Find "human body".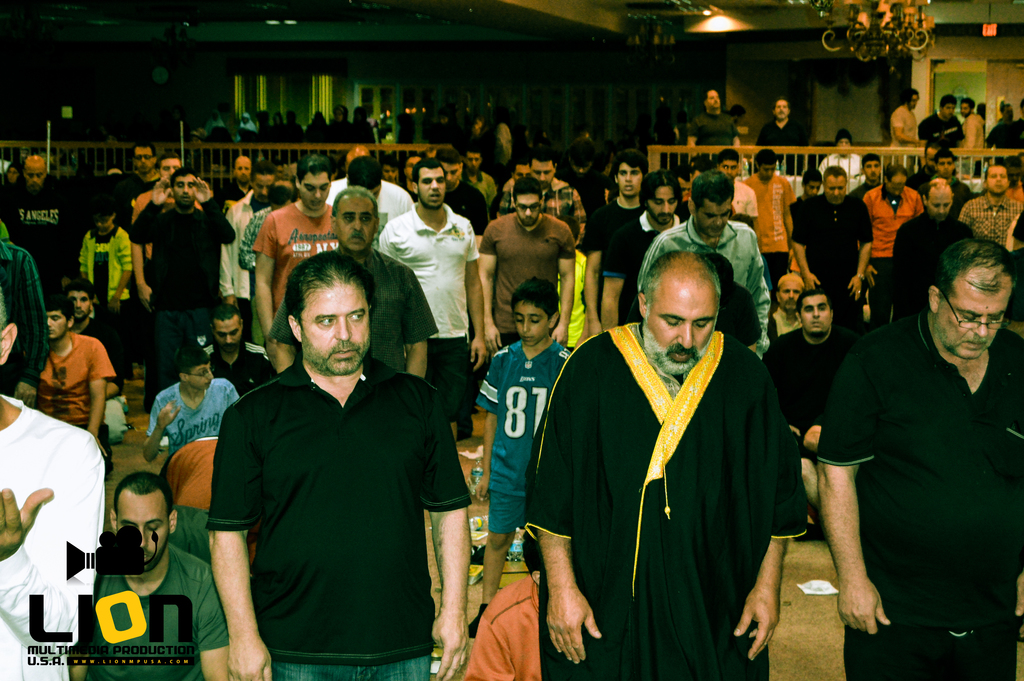
(x1=888, y1=89, x2=920, y2=149).
